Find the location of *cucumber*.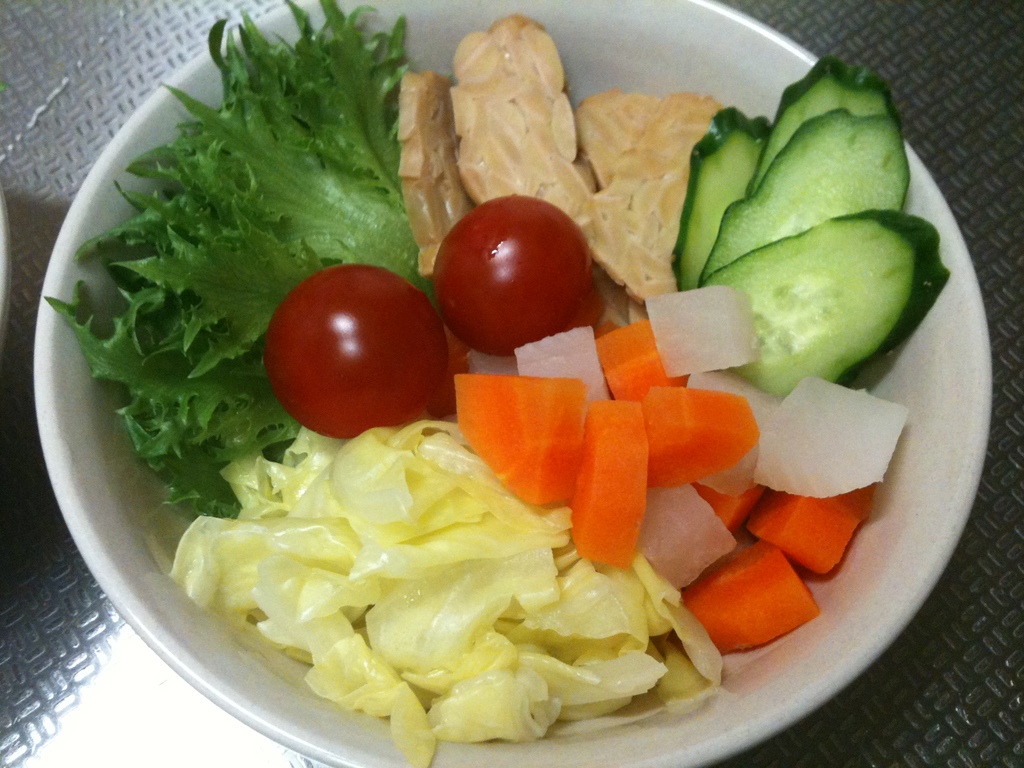
Location: [705, 208, 930, 378].
